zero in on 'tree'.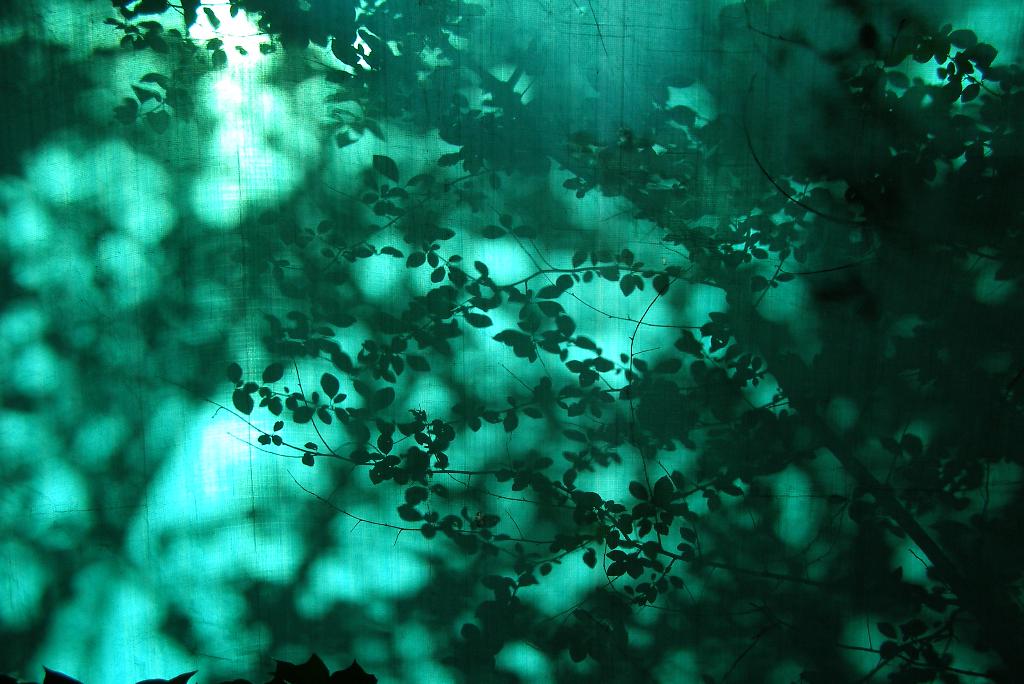
Zeroed in: (left=58, top=0, right=998, bottom=683).
